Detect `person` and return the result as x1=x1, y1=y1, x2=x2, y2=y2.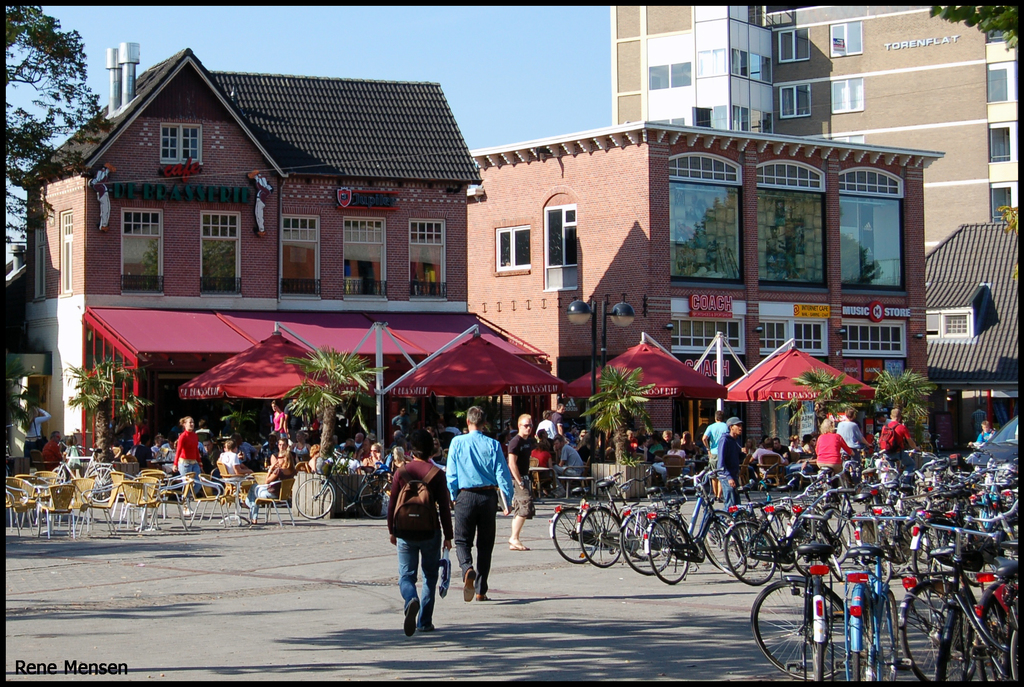
x1=218, y1=442, x2=255, y2=474.
